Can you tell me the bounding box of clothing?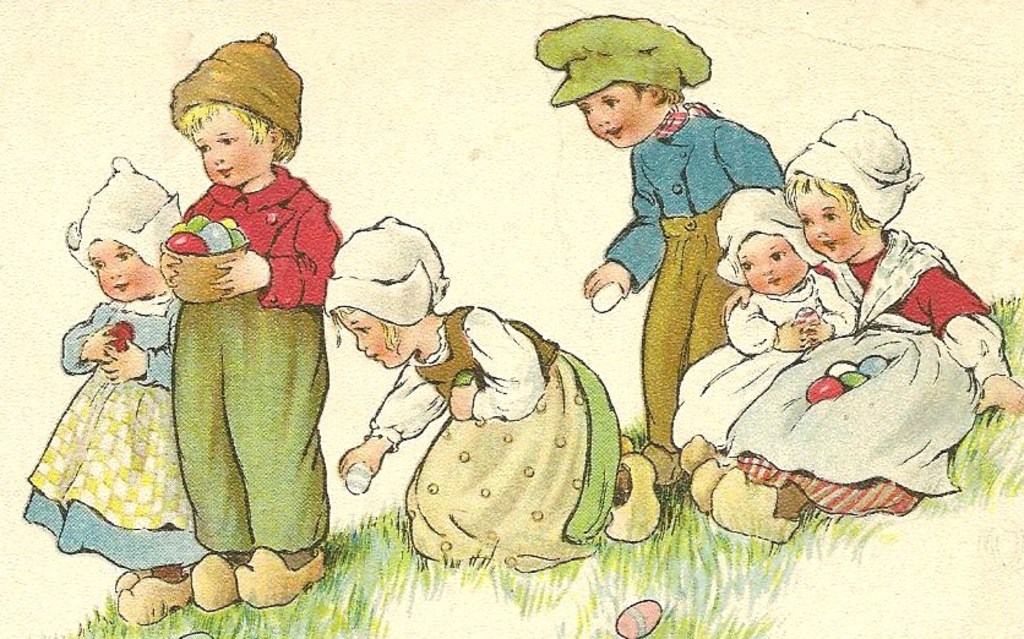
region(369, 311, 621, 570).
